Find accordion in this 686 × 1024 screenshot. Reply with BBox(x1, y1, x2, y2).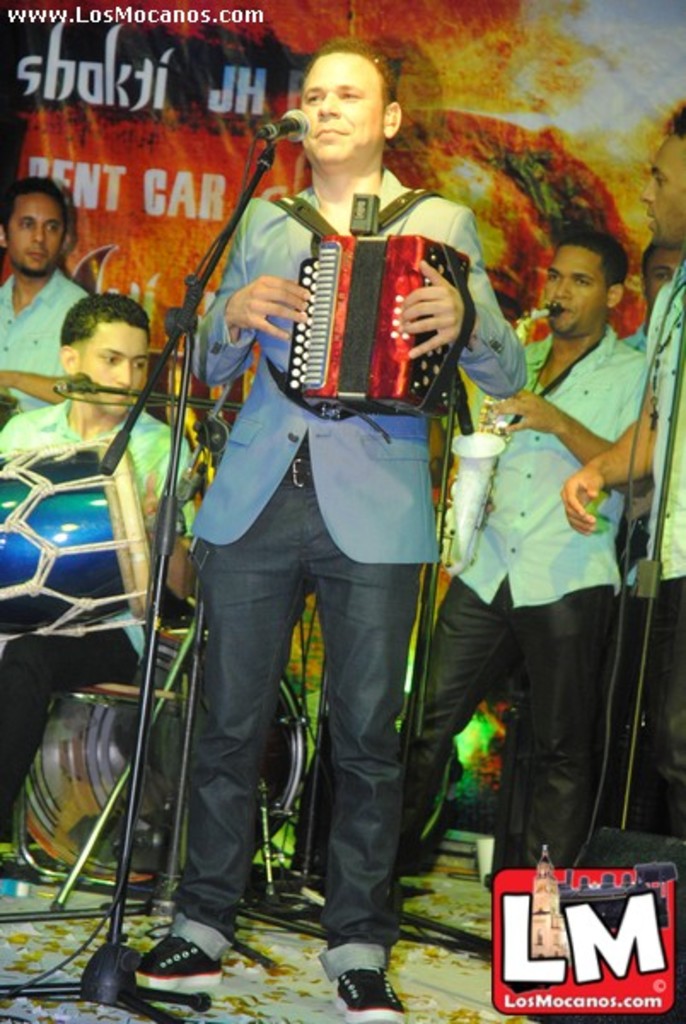
BBox(276, 225, 464, 420).
